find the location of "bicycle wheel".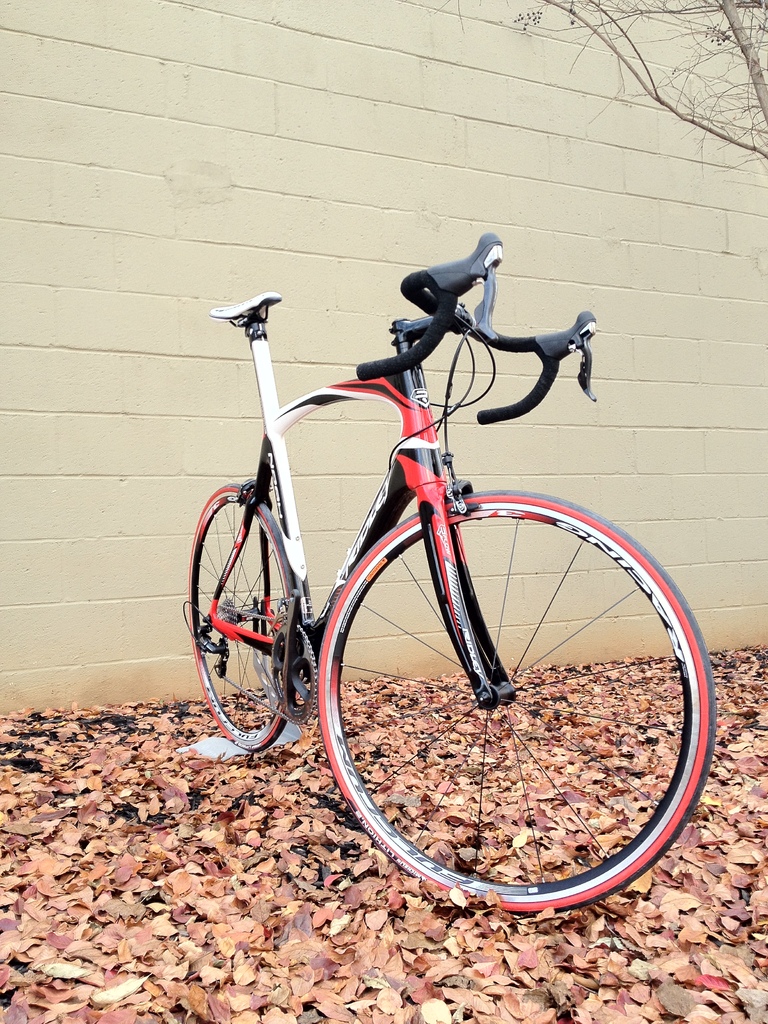
Location: bbox(286, 477, 704, 921).
